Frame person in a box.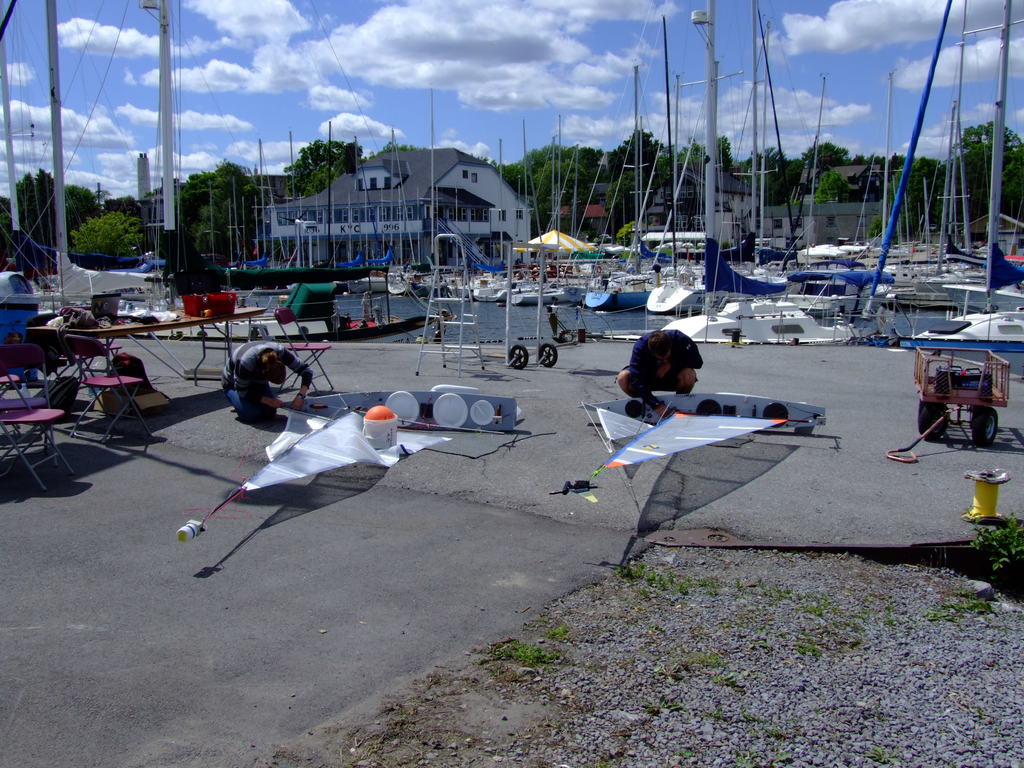
(218, 340, 315, 415).
